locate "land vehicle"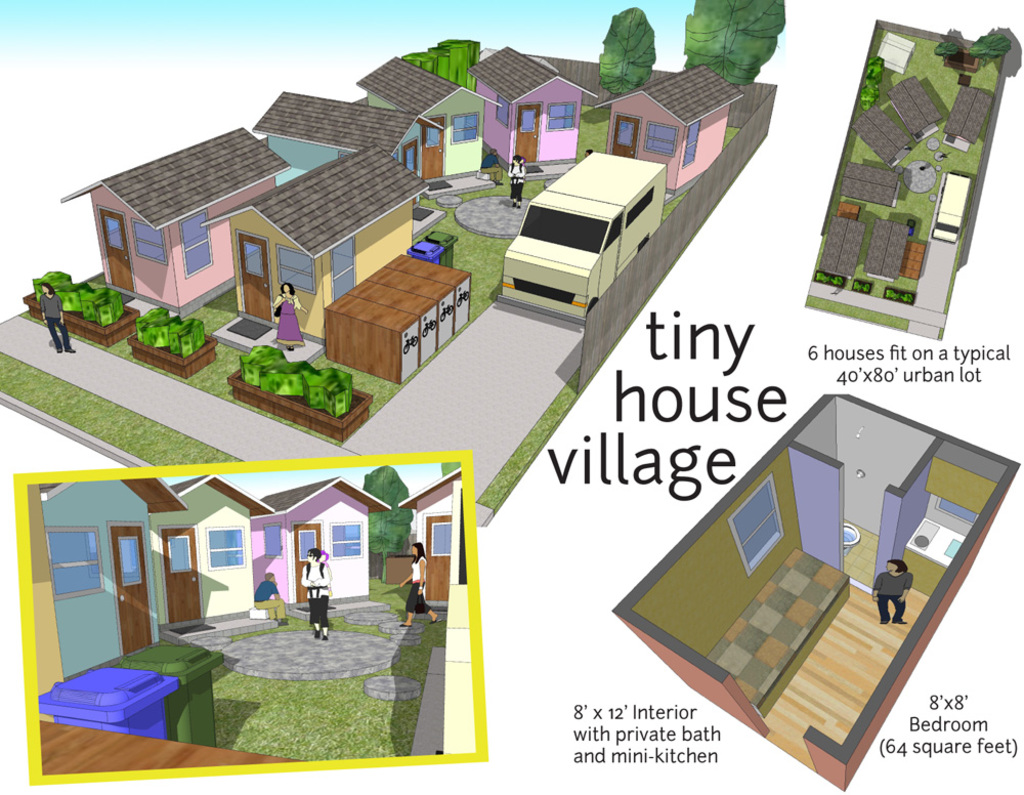
498/159/669/323
